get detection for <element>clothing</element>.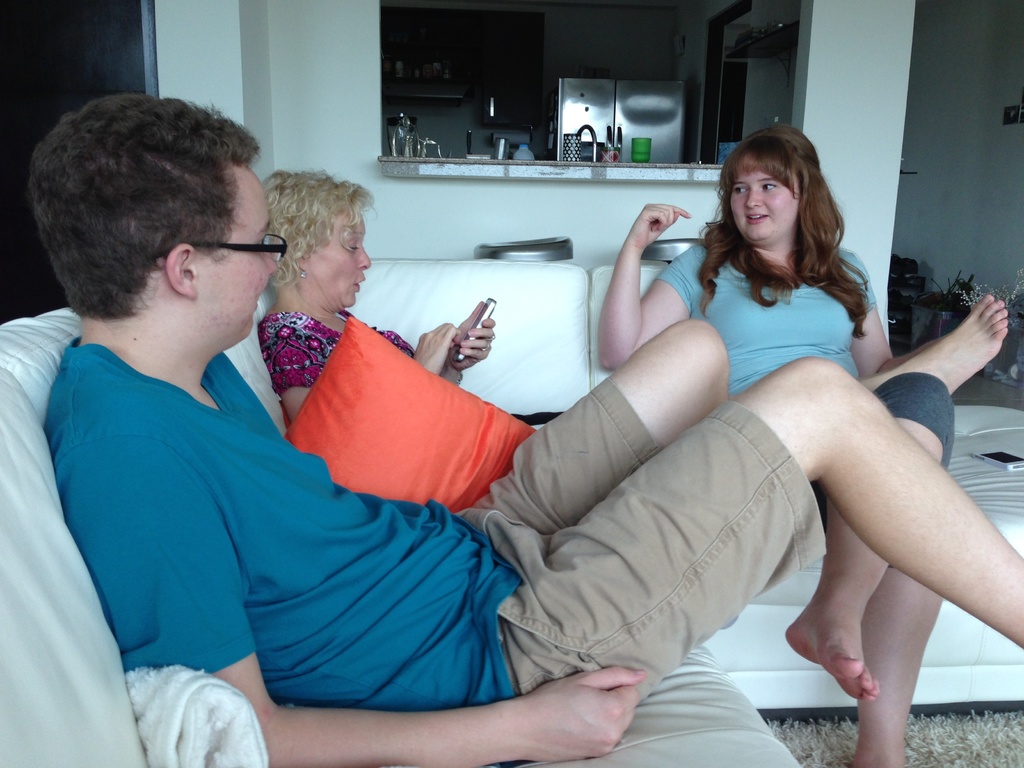
Detection: (left=134, top=172, right=912, bottom=711).
